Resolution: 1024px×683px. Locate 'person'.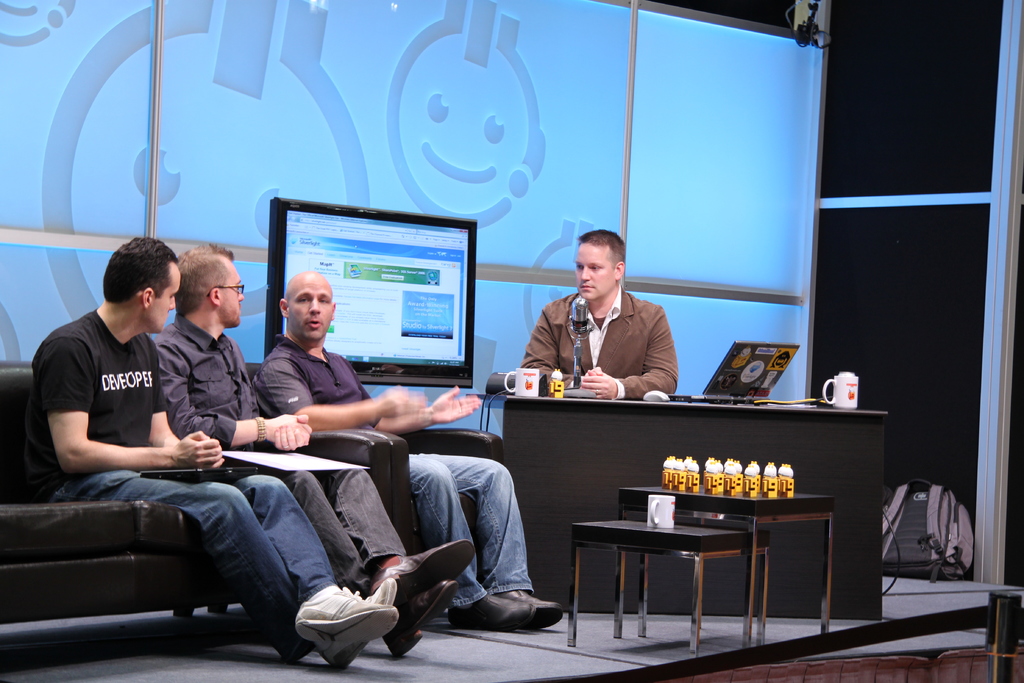
rect(139, 240, 473, 661).
